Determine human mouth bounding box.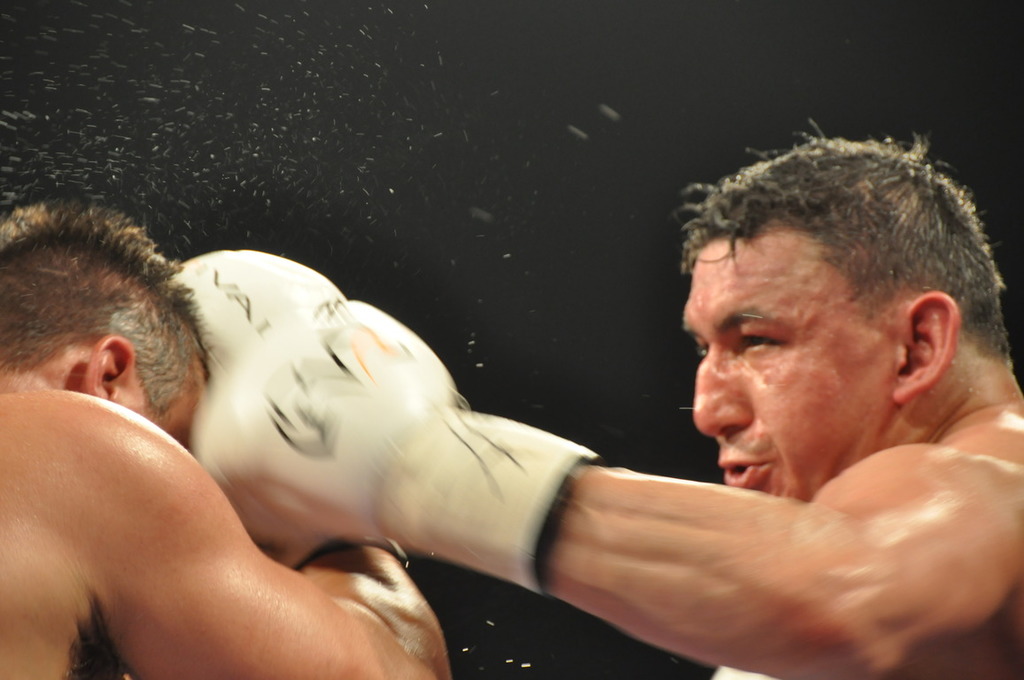
Determined: box=[715, 460, 768, 485].
